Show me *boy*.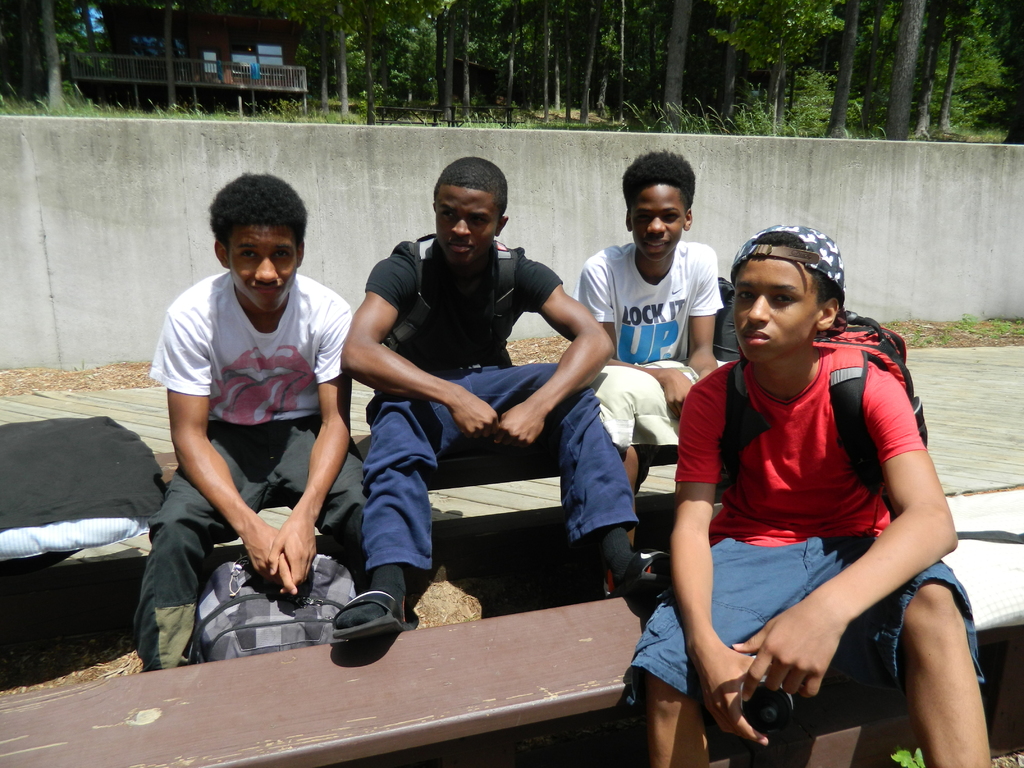
*boy* is here: box(133, 172, 369, 668).
